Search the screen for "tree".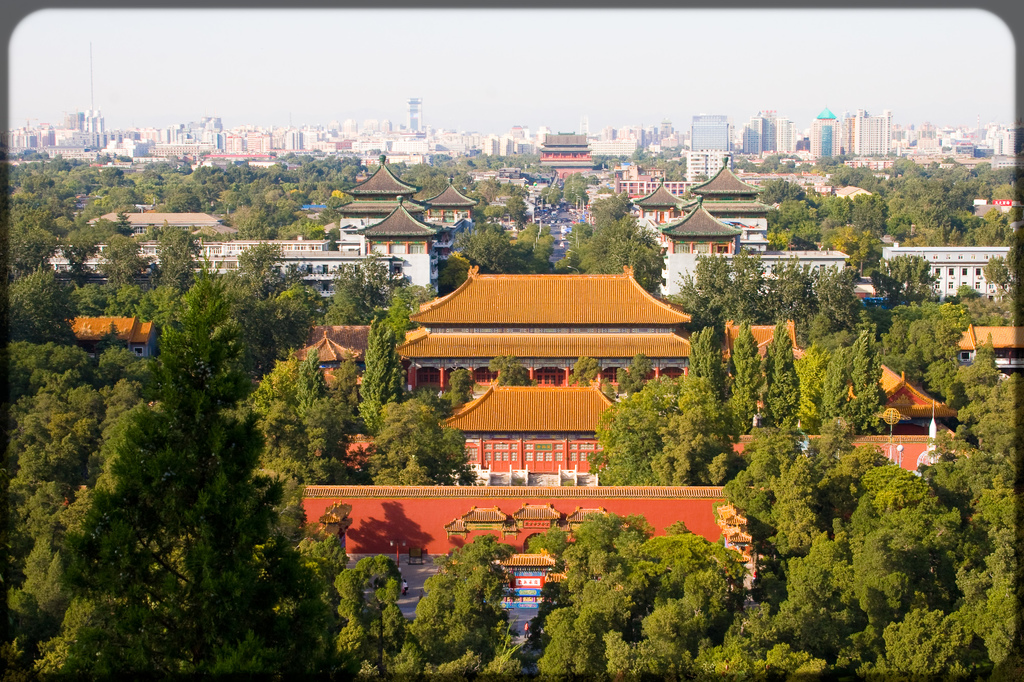
Found at {"x1": 274, "y1": 273, "x2": 330, "y2": 345}.
